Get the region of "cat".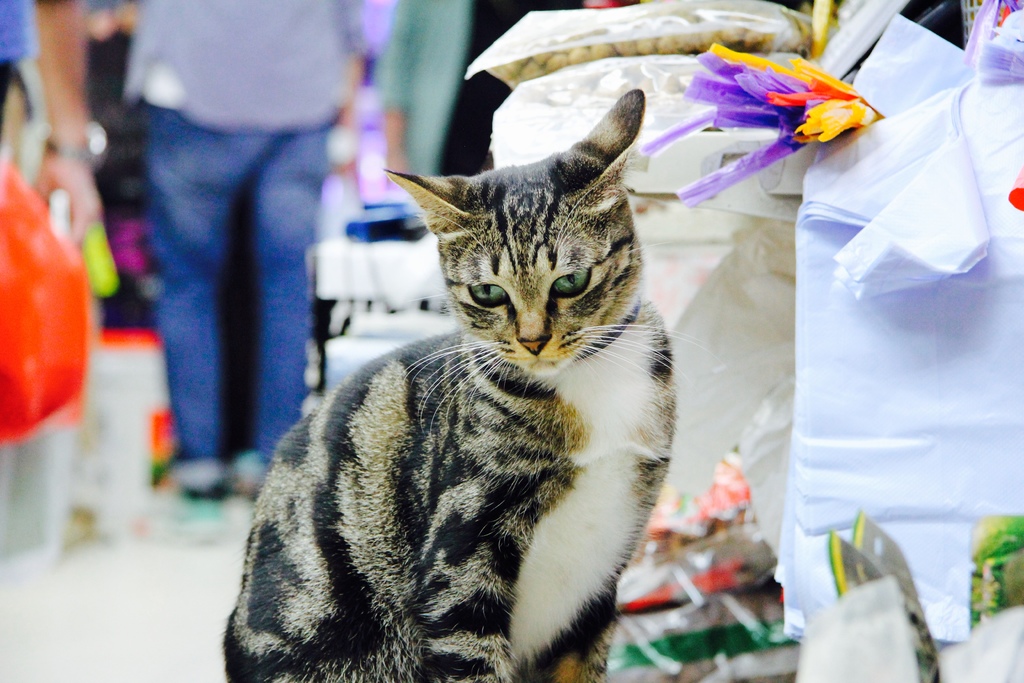
x1=214 y1=86 x2=678 y2=682.
